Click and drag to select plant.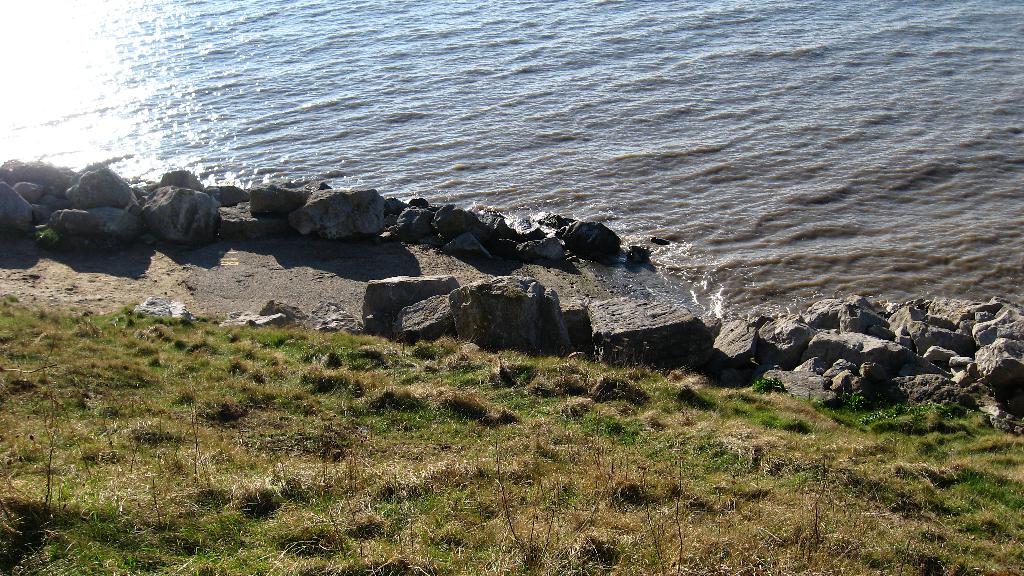
Selection: {"left": 669, "top": 380, "right": 717, "bottom": 416}.
